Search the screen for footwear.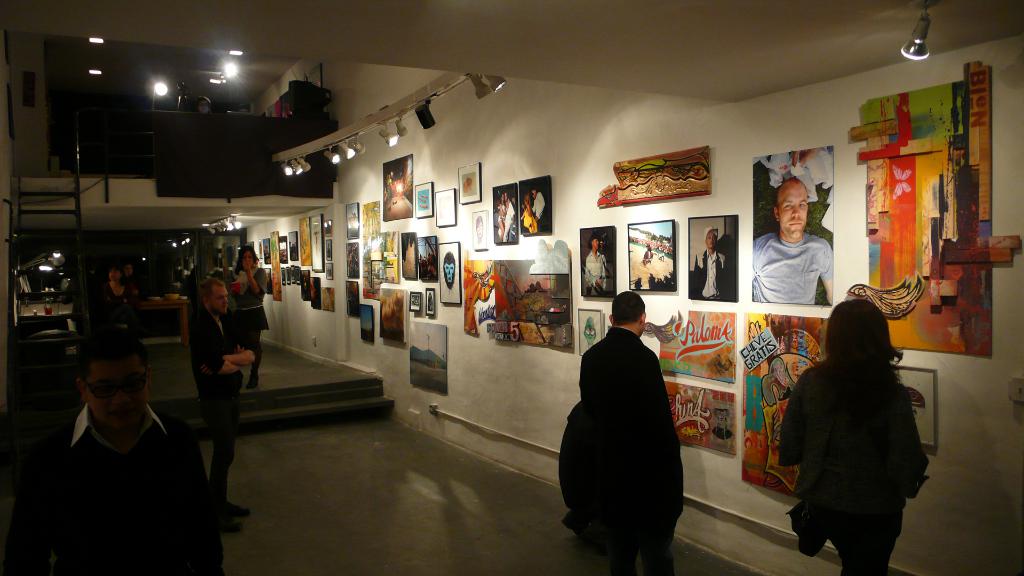
Found at [210,515,236,531].
